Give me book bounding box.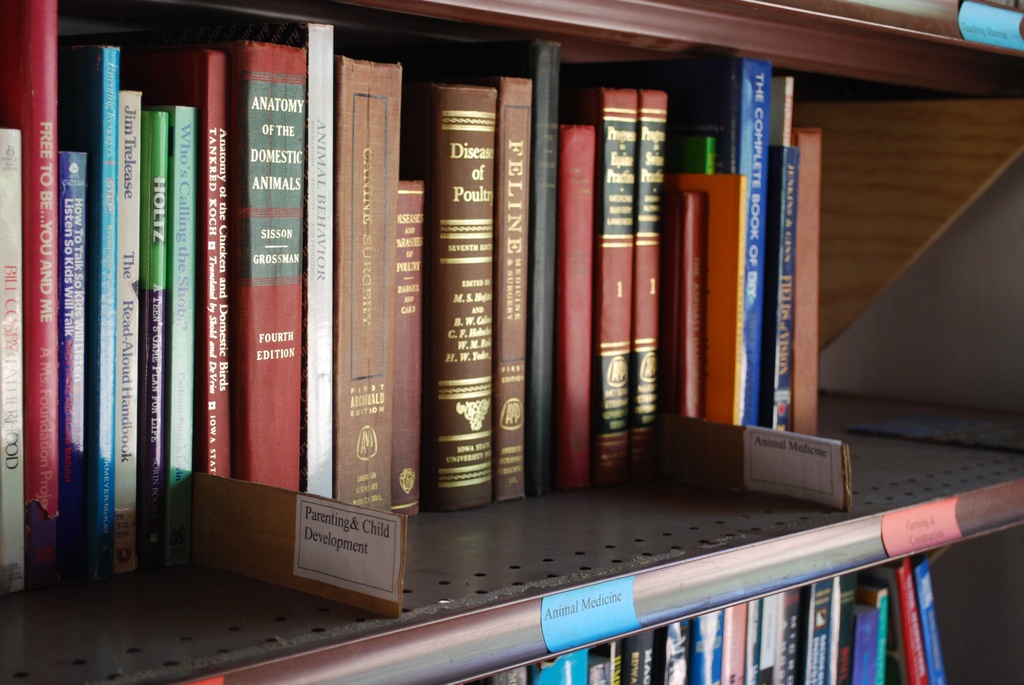
bbox=[395, 170, 426, 516].
